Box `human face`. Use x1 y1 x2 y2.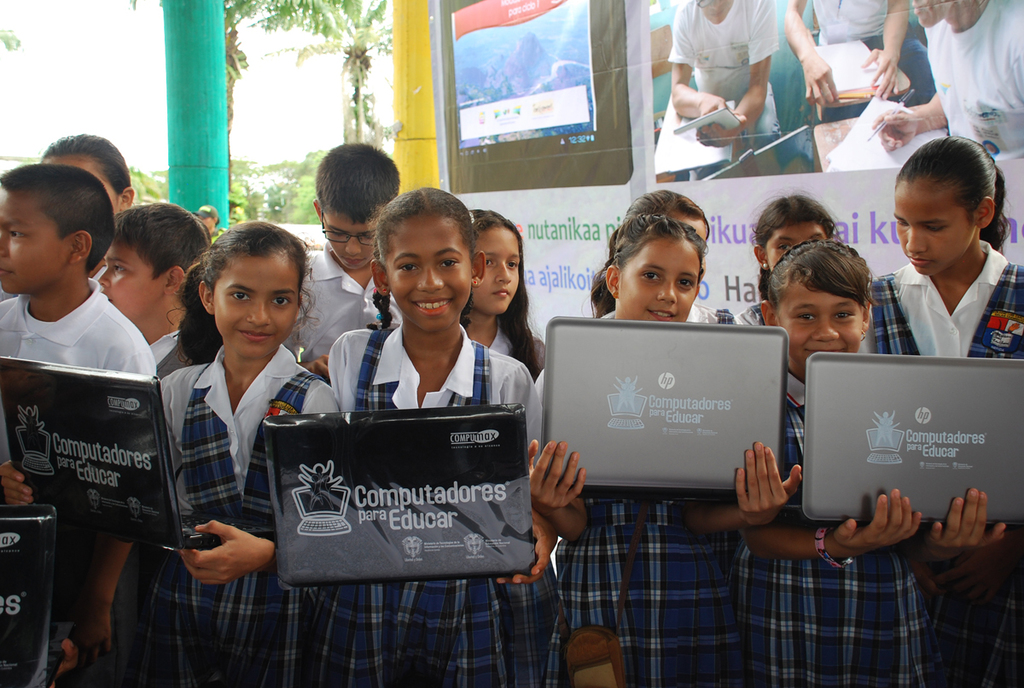
470 223 521 316.
